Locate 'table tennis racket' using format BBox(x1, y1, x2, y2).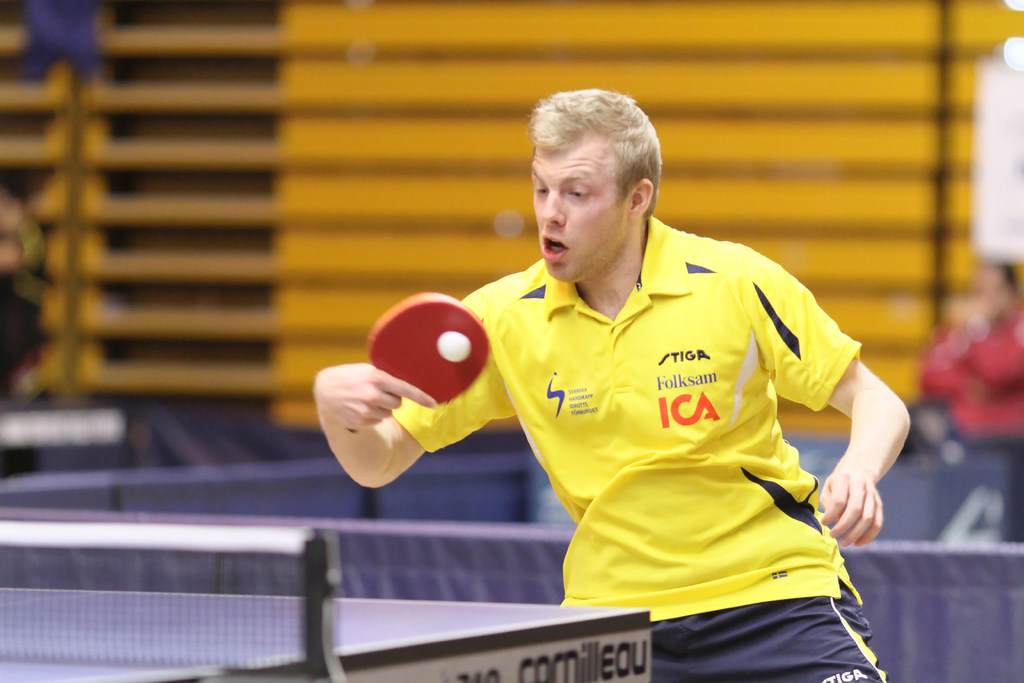
BBox(346, 290, 496, 434).
